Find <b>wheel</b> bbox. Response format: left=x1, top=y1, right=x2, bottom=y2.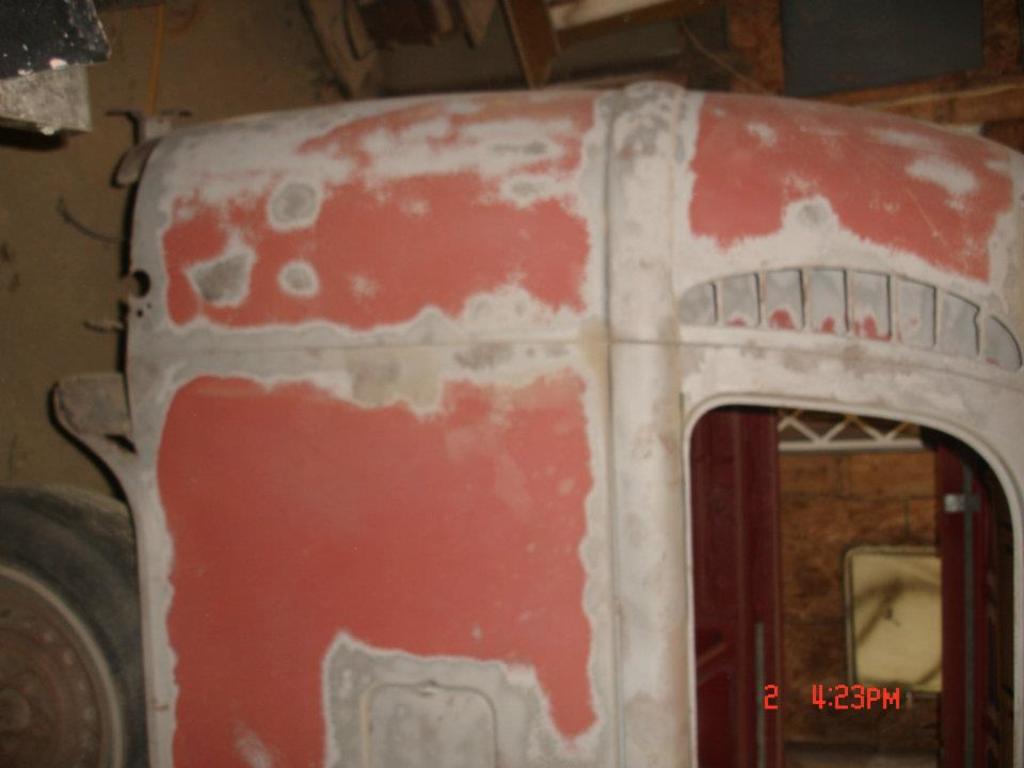
left=6, top=418, right=179, bottom=753.
